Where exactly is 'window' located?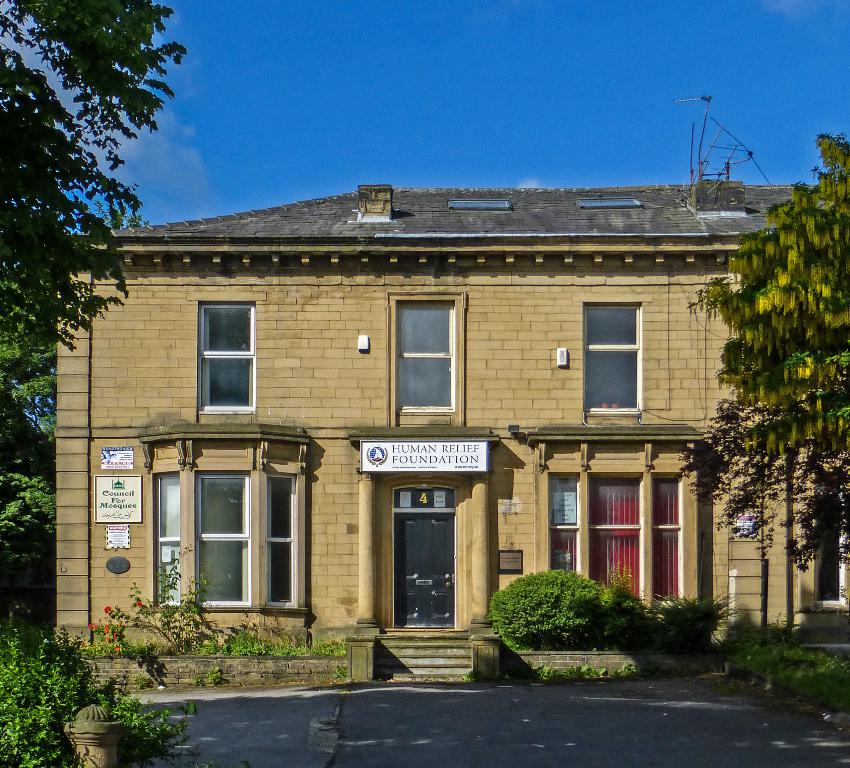
Its bounding box is left=194, top=294, right=253, bottom=423.
